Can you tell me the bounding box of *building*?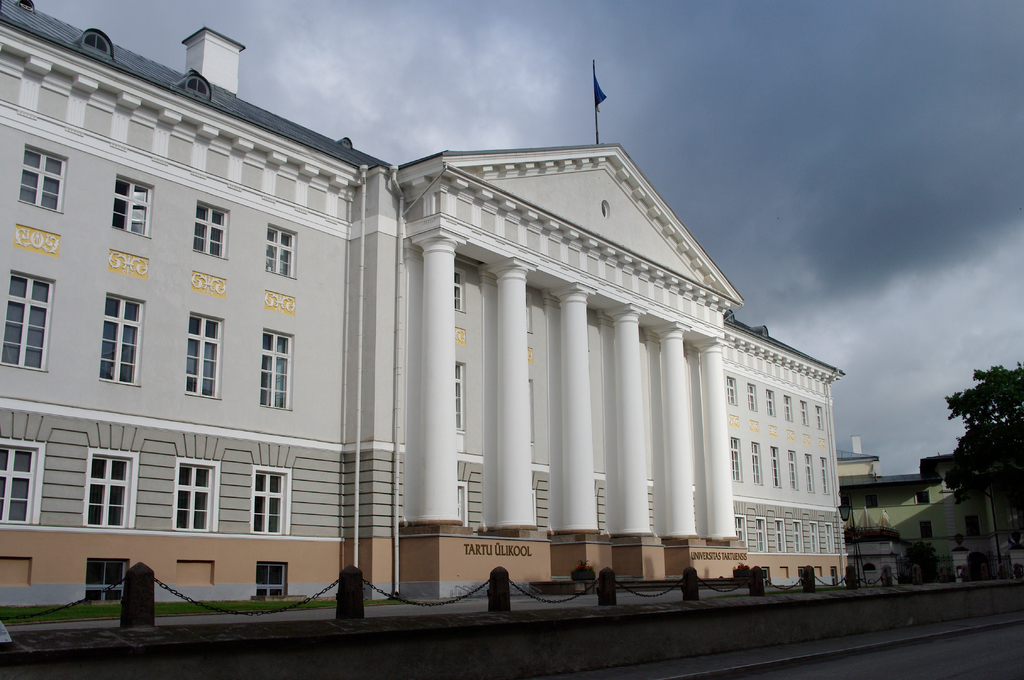
833, 432, 884, 482.
